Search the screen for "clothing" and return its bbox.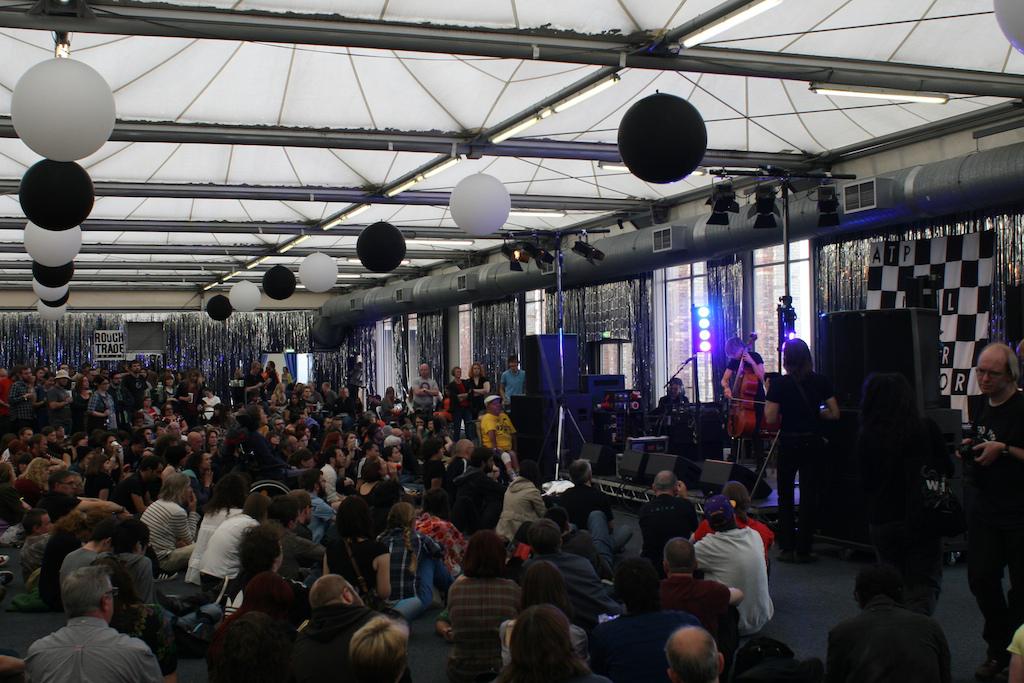
Found: pyautogui.locateOnScreen(39, 376, 74, 431).
